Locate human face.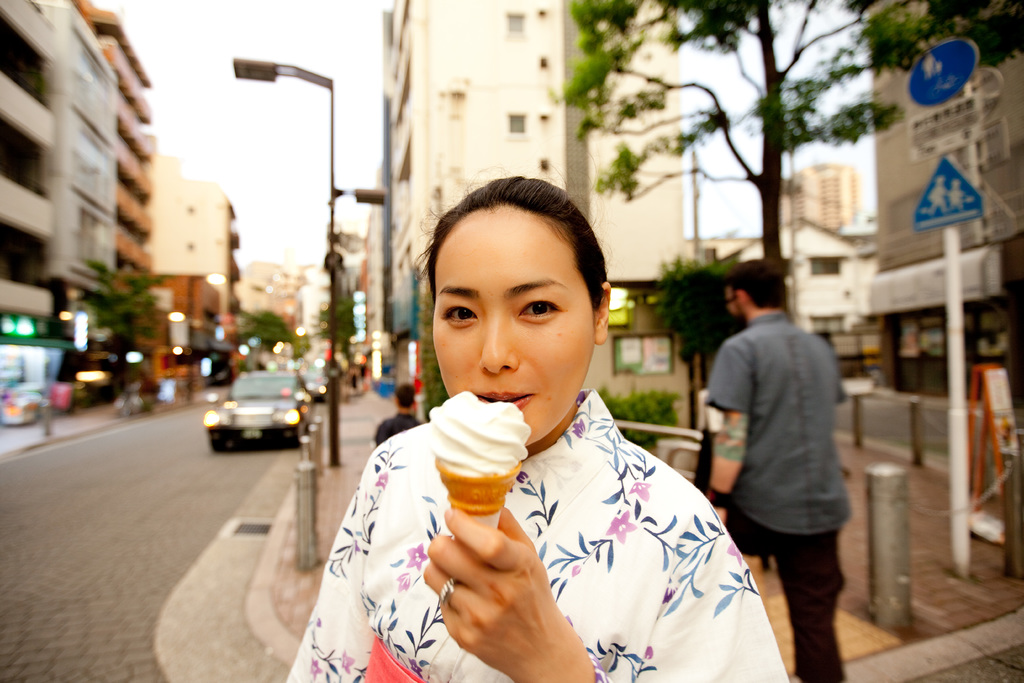
Bounding box: <bbox>429, 204, 593, 447</bbox>.
